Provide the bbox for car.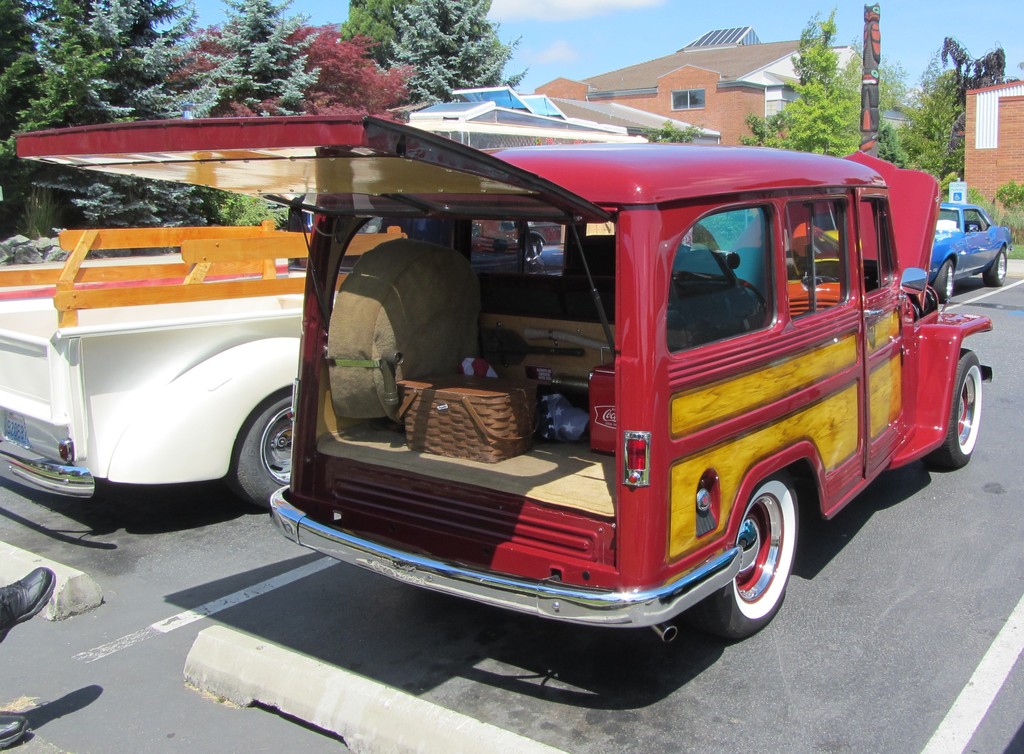
l=923, t=199, r=1014, b=302.
